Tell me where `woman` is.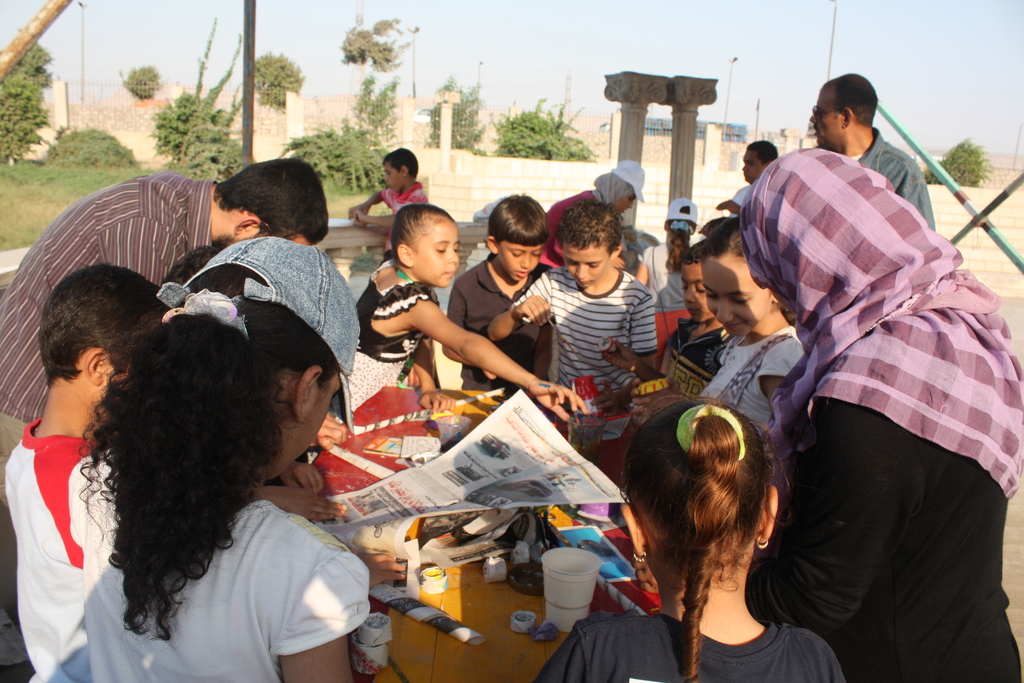
`woman` is at [748, 143, 1023, 682].
